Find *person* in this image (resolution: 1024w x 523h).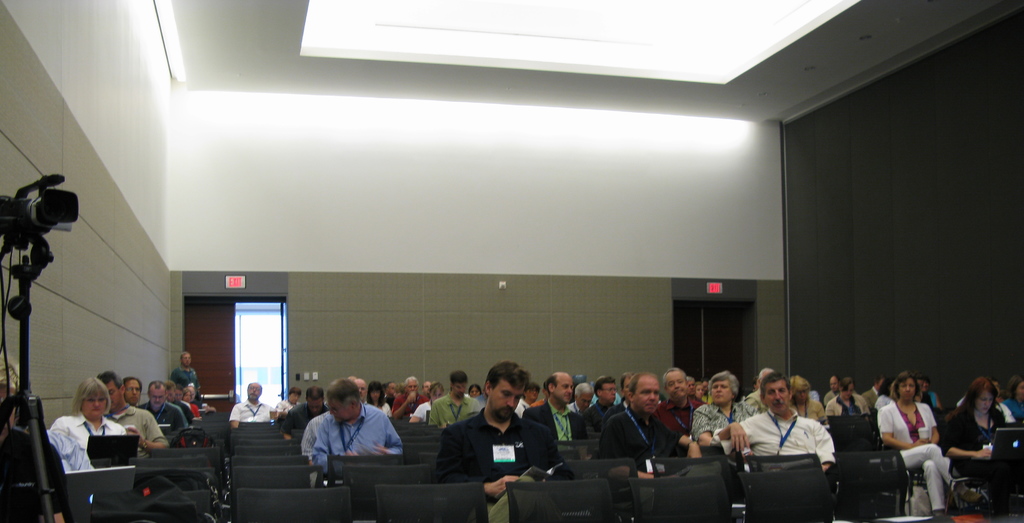
bbox=(283, 381, 333, 445).
